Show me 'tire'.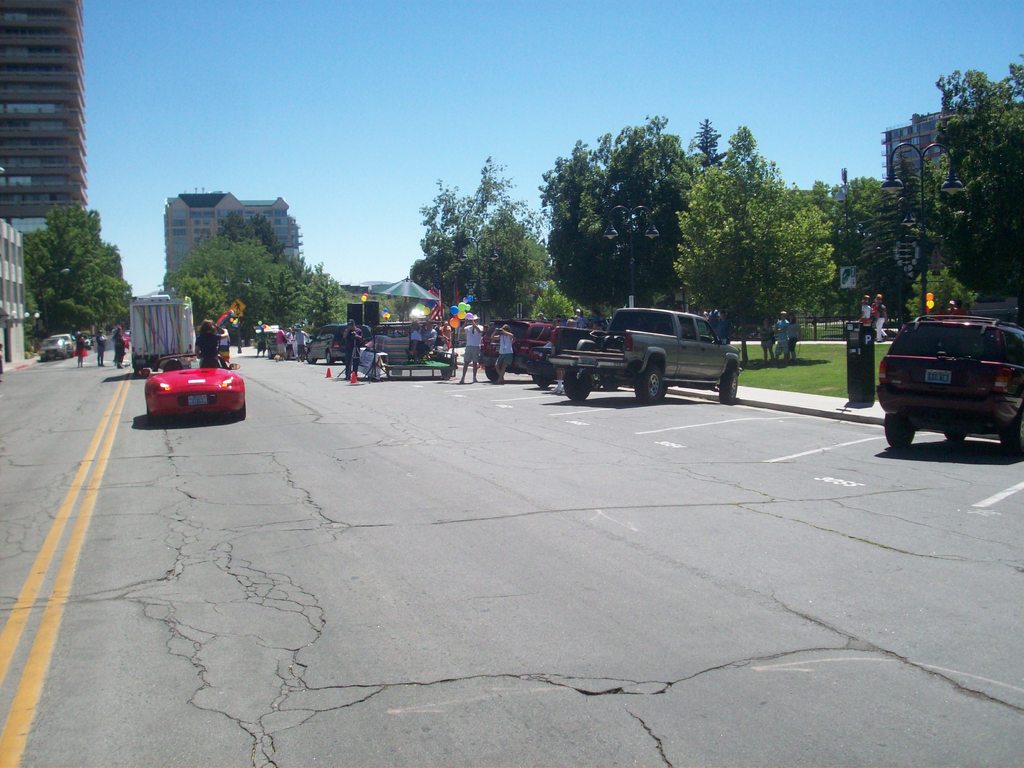
'tire' is here: (537, 376, 553, 388).
